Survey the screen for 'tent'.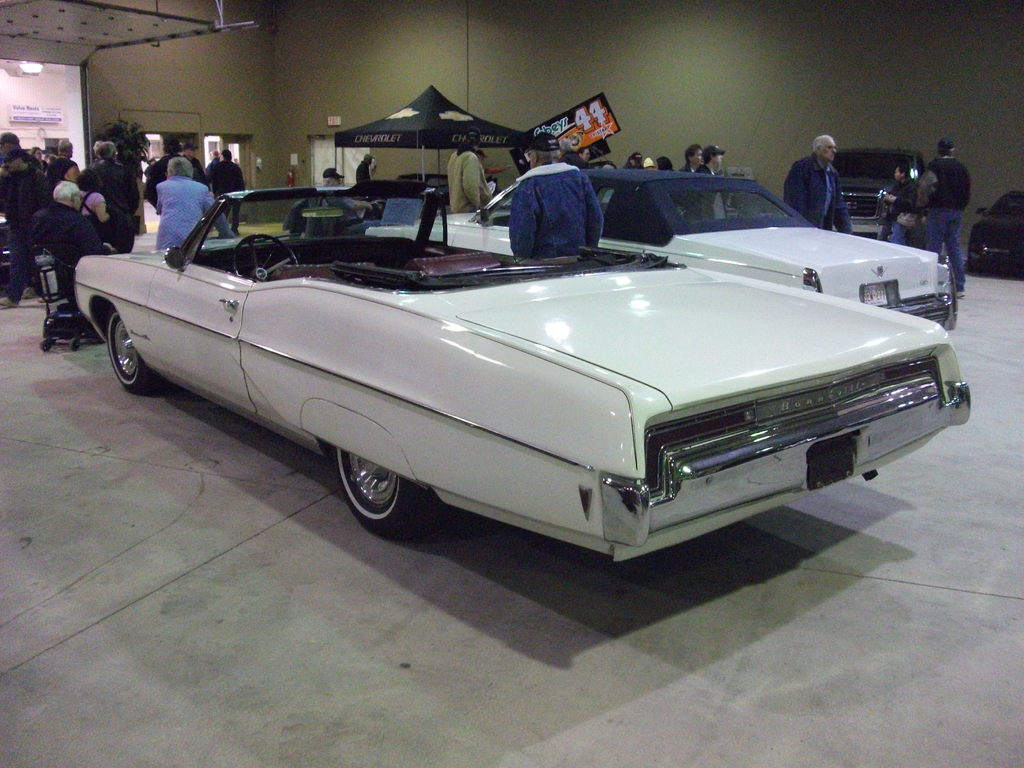
Survey found: locate(332, 87, 559, 175).
